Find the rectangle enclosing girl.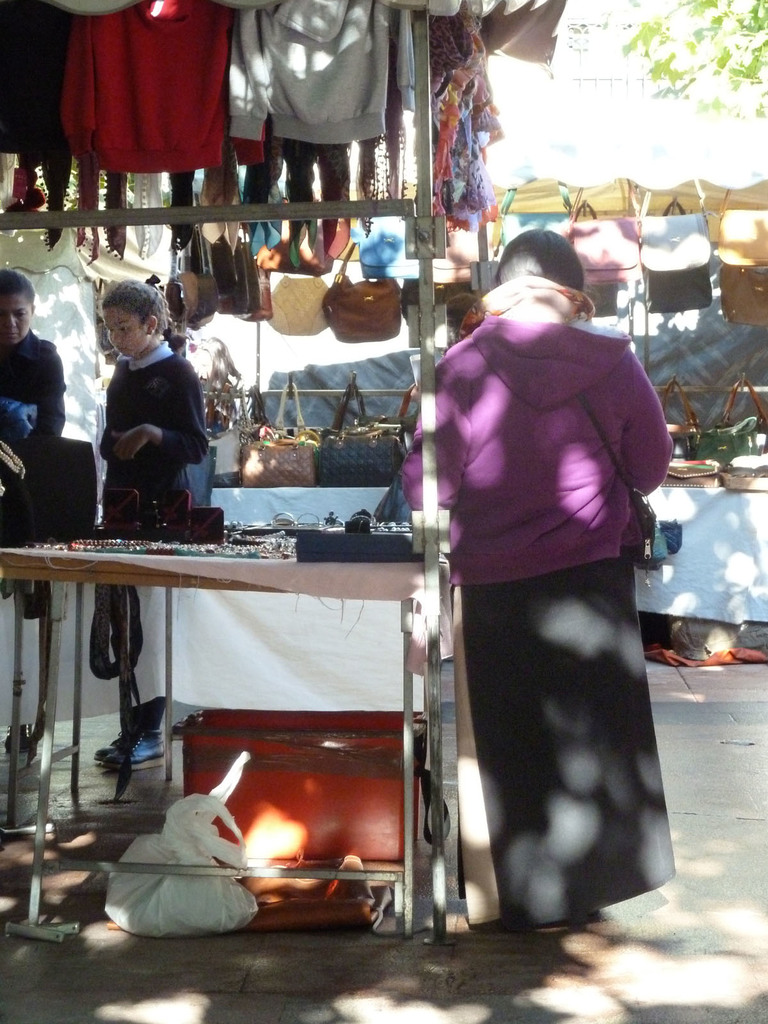
BBox(0, 269, 60, 440).
